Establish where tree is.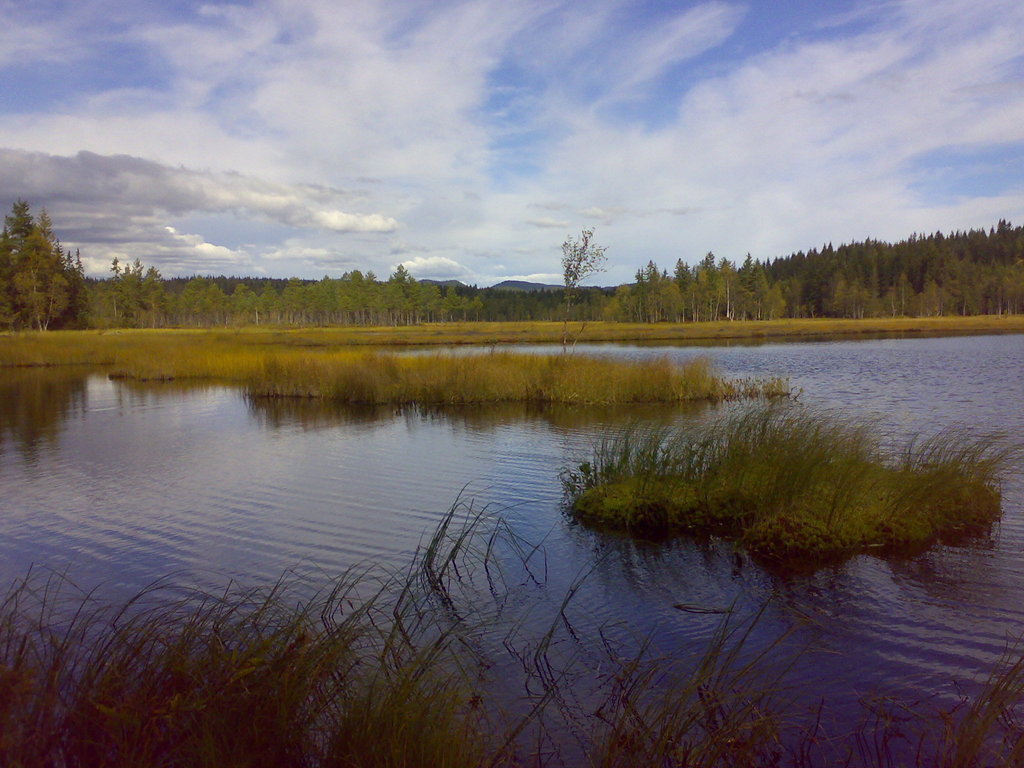
Established at x1=7 y1=228 x2=71 y2=330.
